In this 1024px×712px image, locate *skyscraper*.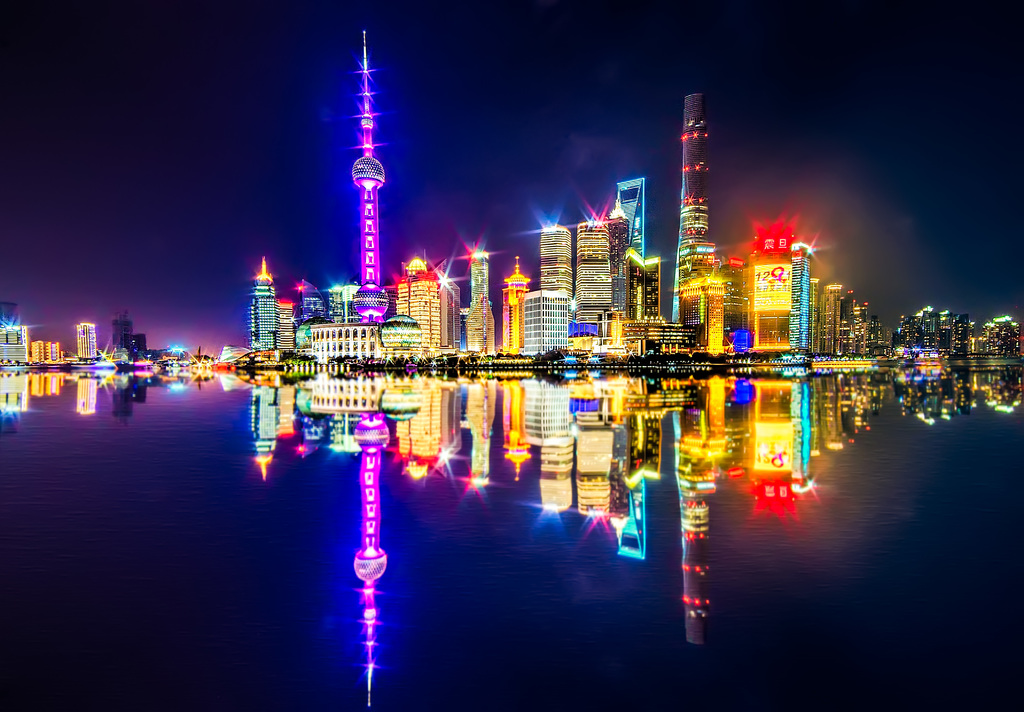
Bounding box: <region>312, 29, 396, 339</region>.
